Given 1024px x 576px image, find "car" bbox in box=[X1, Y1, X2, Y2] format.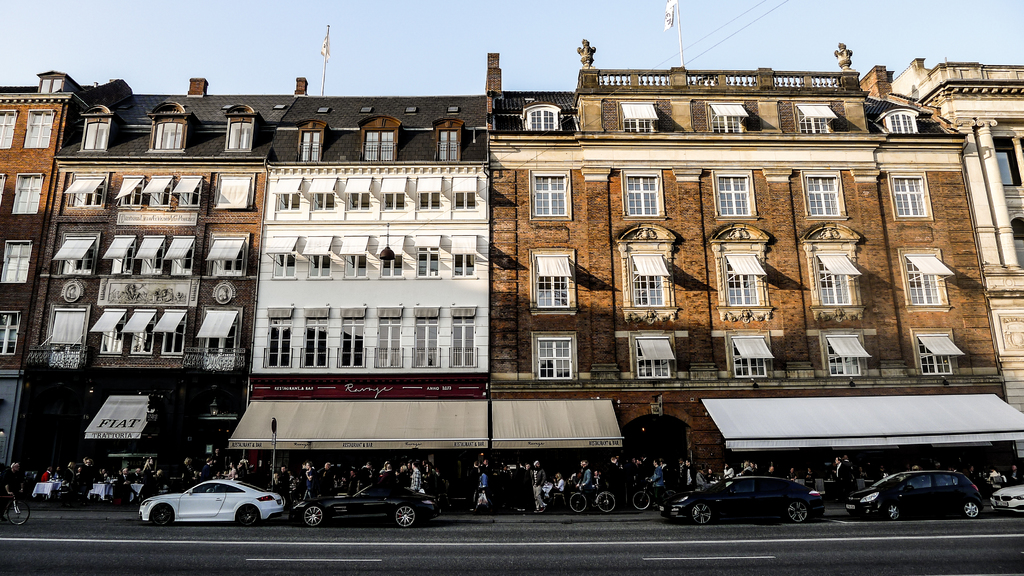
box=[295, 484, 438, 525].
